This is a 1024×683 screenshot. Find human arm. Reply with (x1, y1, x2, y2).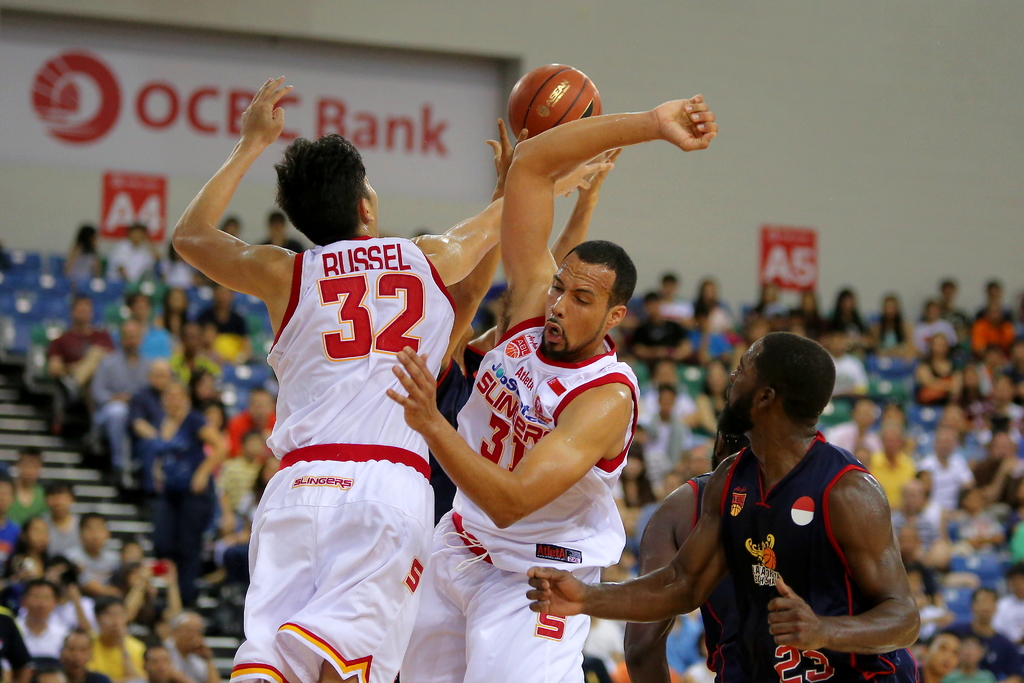
(381, 342, 636, 547).
